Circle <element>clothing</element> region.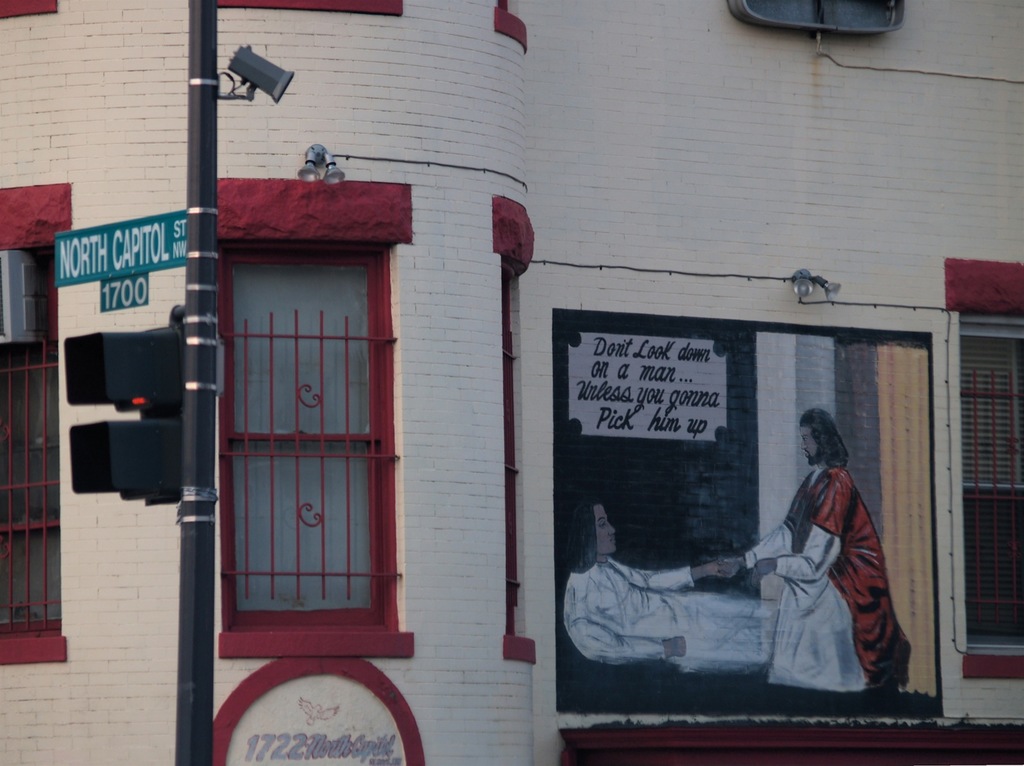
Region: {"left": 773, "top": 425, "right": 906, "bottom": 696}.
